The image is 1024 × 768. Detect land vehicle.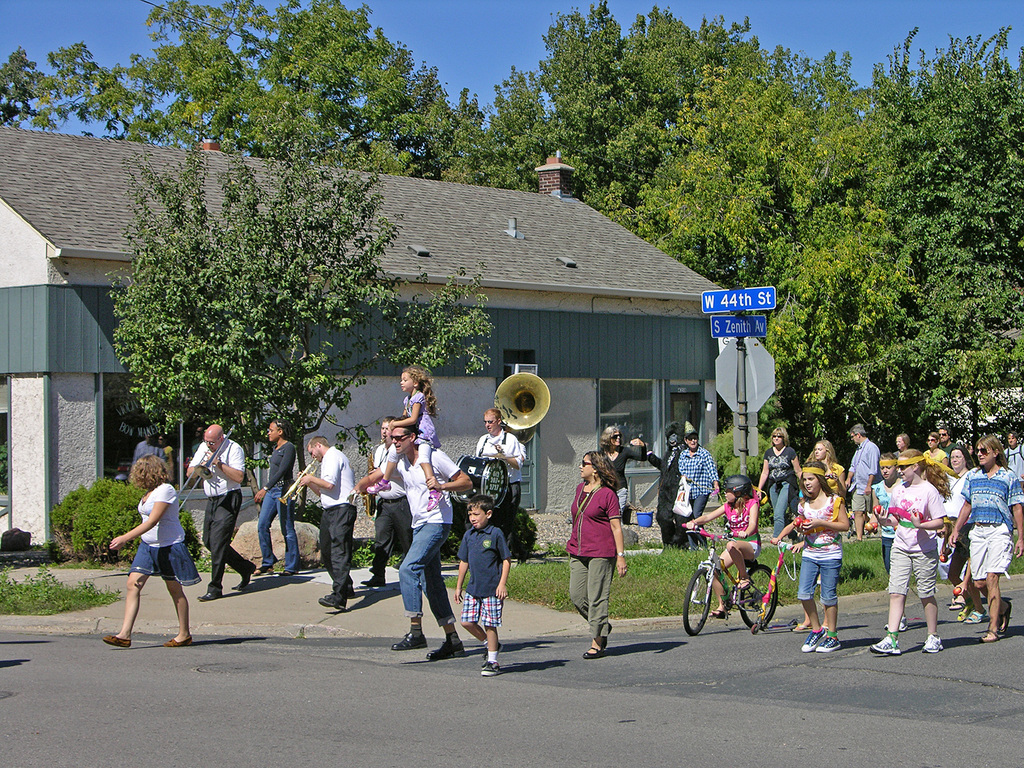
Detection: {"left": 680, "top": 523, "right": 783, "bottom": 639}.
